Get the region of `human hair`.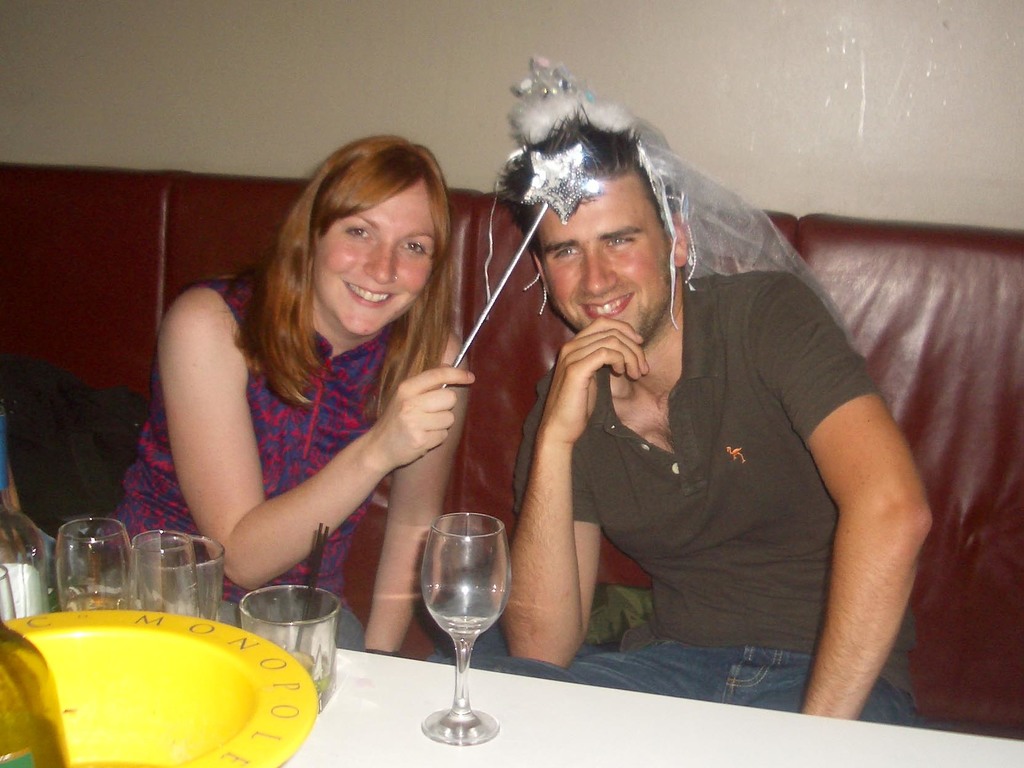
region(488, 99, 669, 257).
